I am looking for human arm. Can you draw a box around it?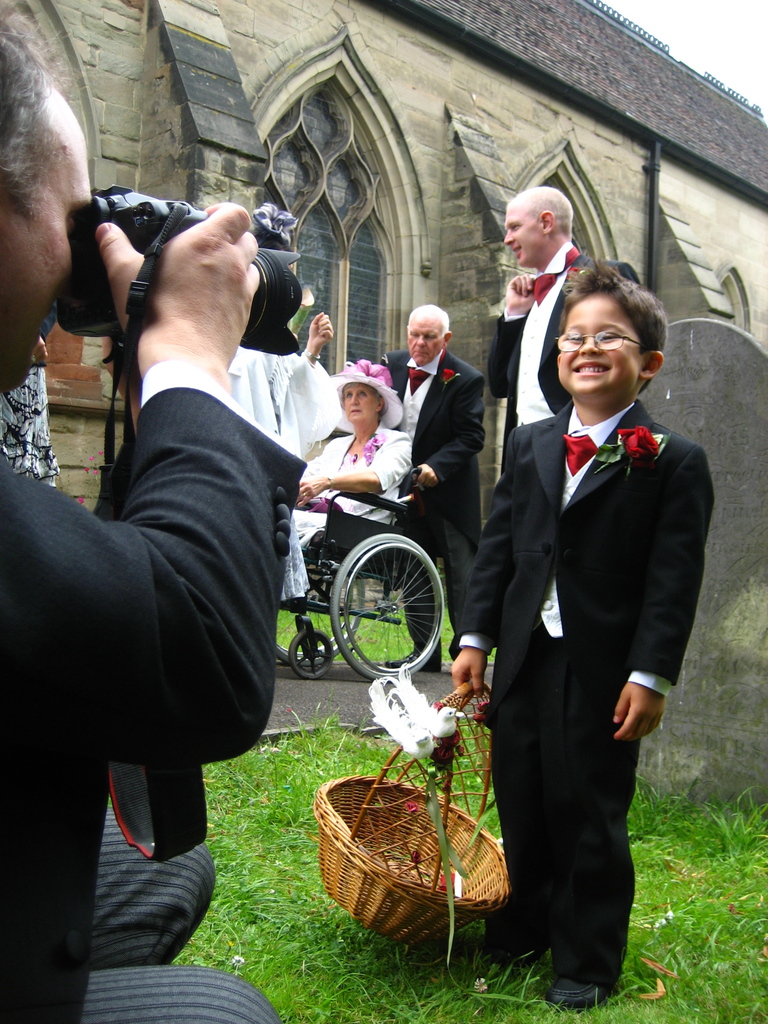
Sure, the bounding box is bbox=[295, 311, 335, 390].
